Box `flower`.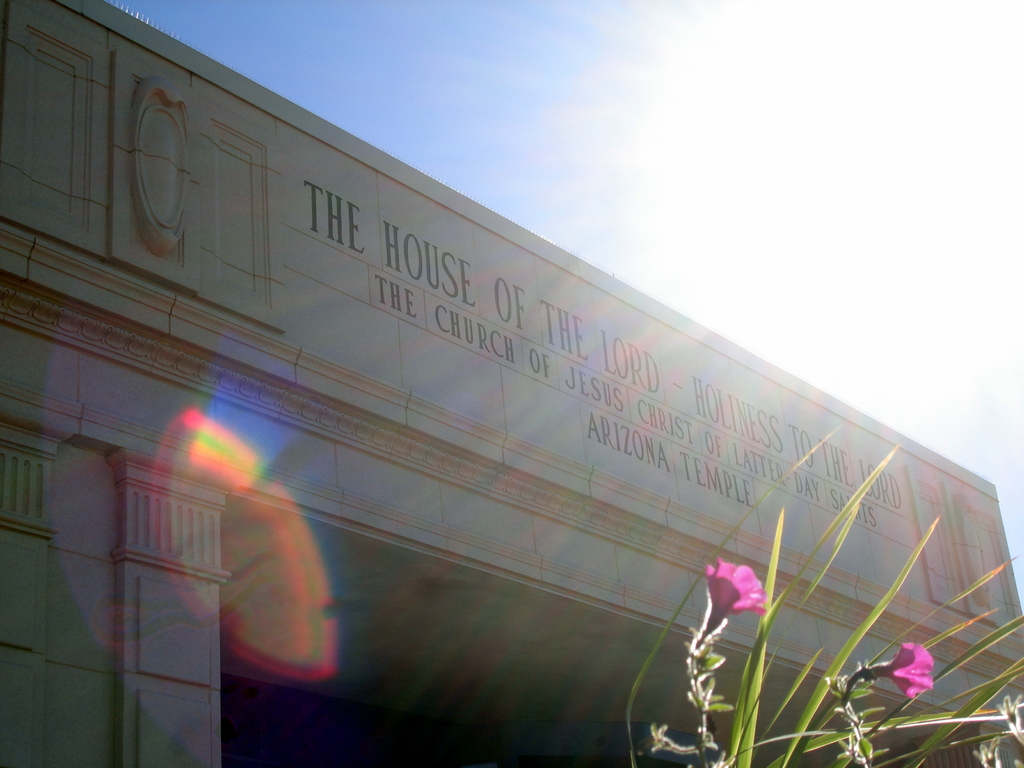
box=[881, 648, 968, 727].
